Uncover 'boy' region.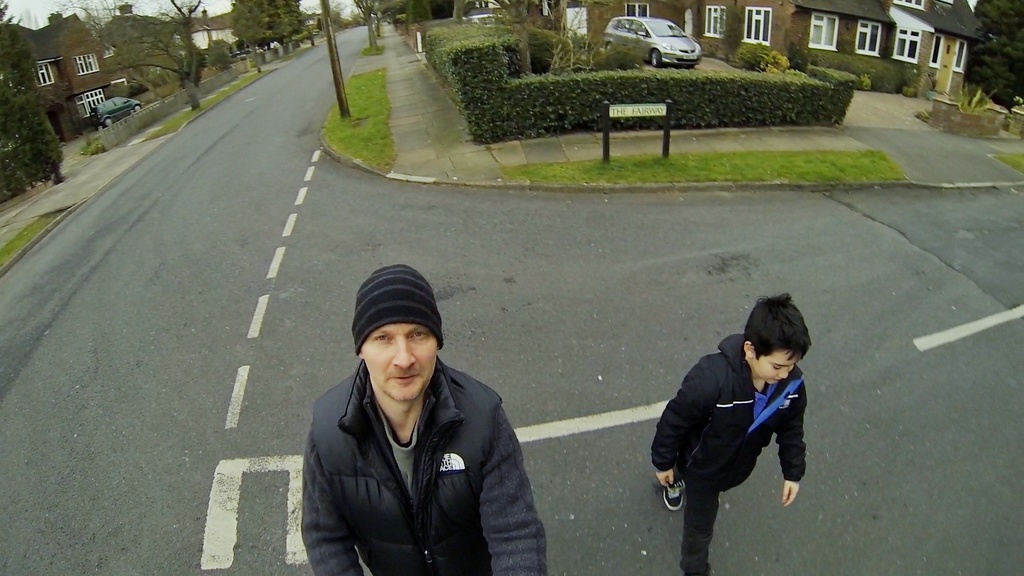
Uncovered: <region>650, 298, 836, 548</region>.
